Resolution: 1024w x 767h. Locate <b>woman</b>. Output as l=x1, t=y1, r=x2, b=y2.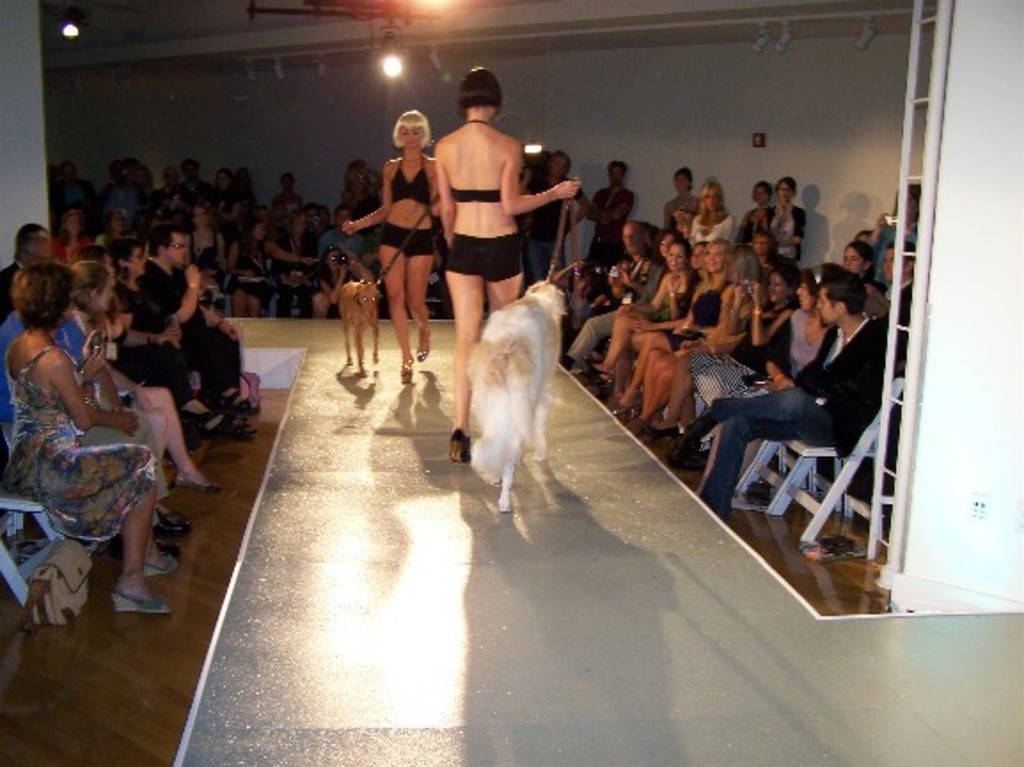
l=270, t=201, r=321, b=325.
